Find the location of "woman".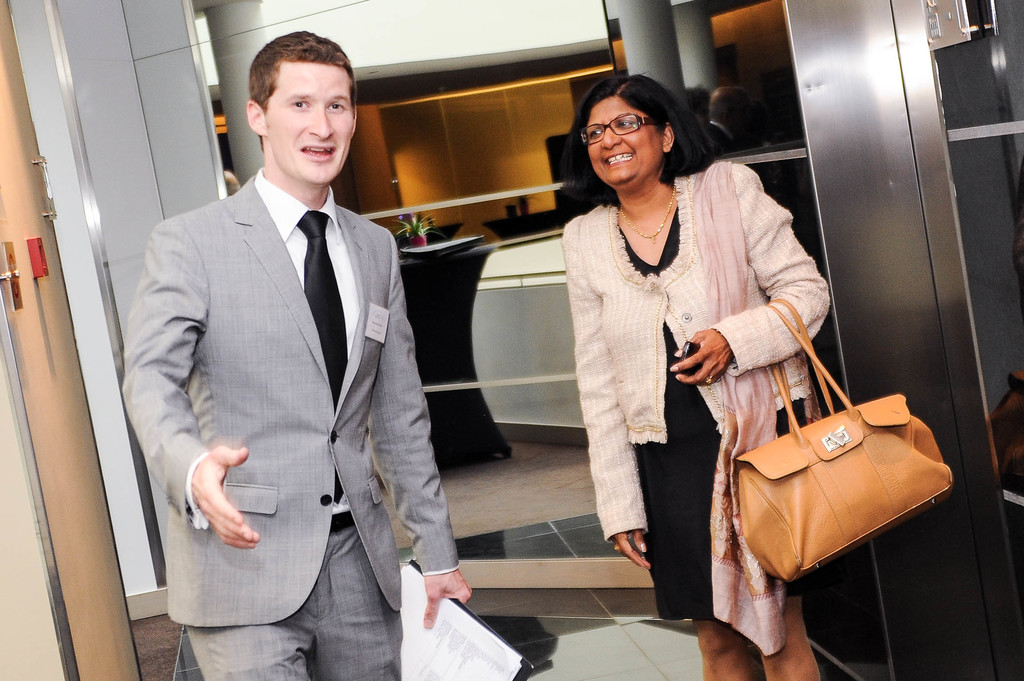
Location: pyautogui.locateOnScreen(553, 75, 836, 677).
